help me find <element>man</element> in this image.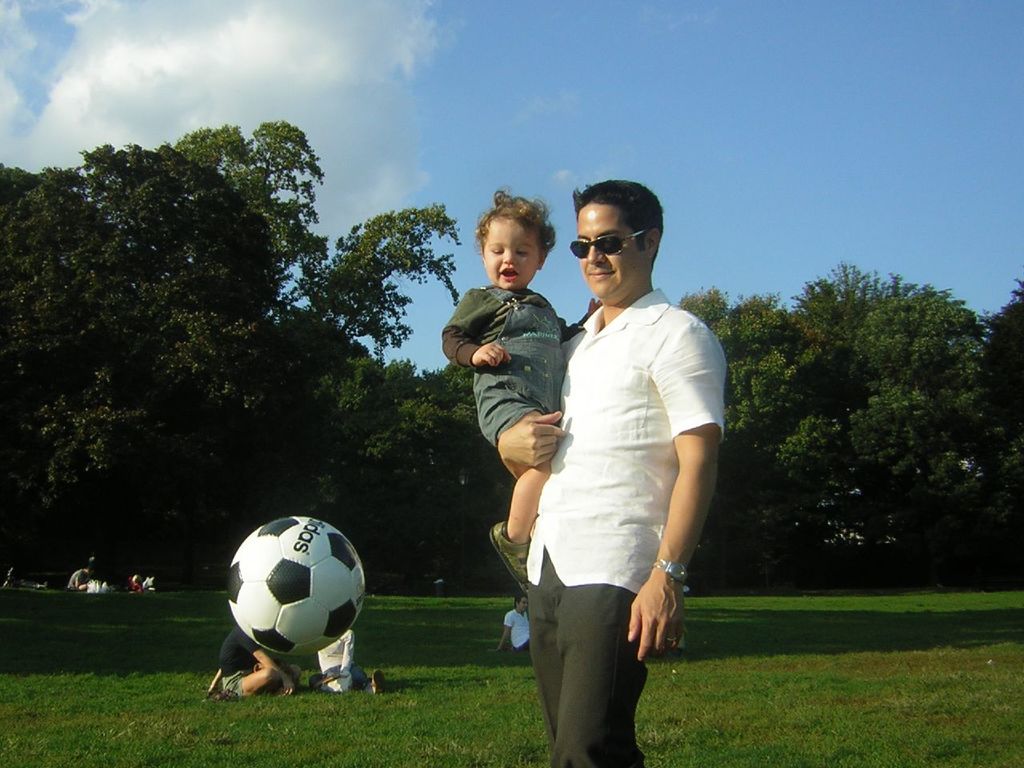
Found it: bbox(206, 619, 304, 694).
